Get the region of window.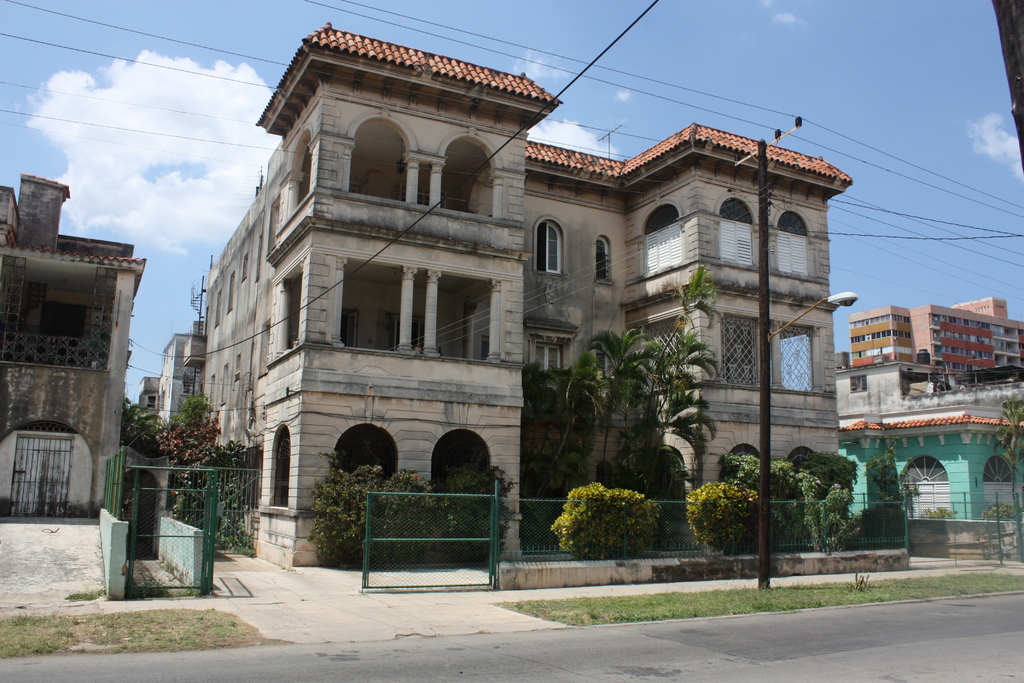
detection(778, 232, 807, 272).
